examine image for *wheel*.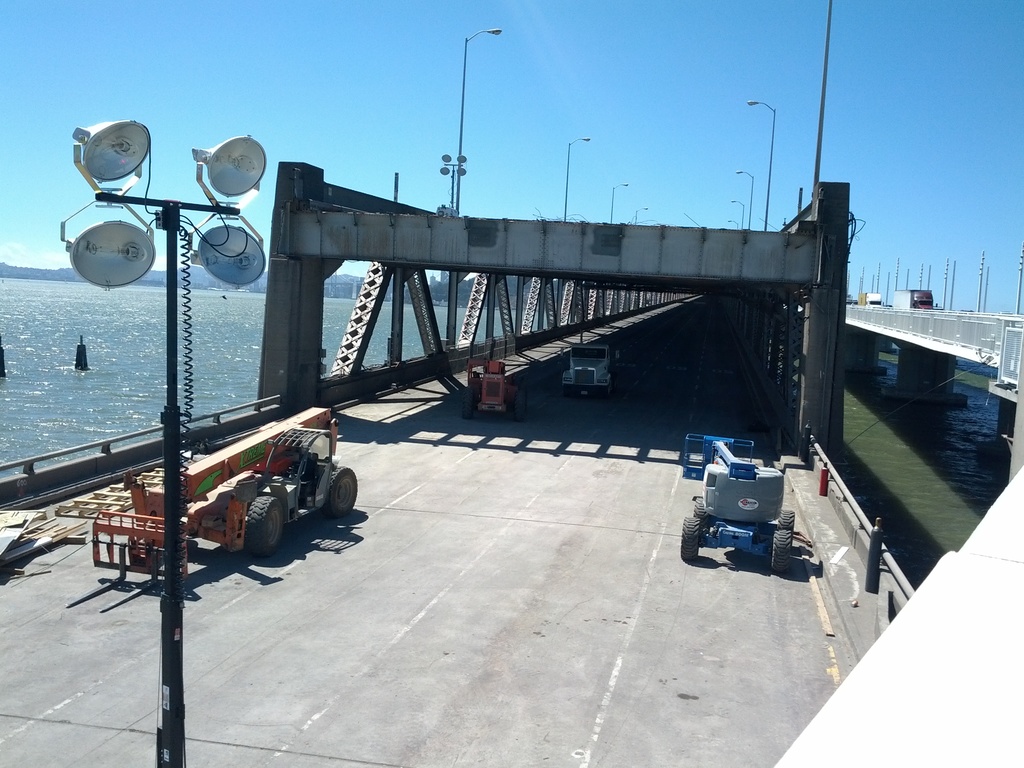
Examination result: 680,514,705,566.
